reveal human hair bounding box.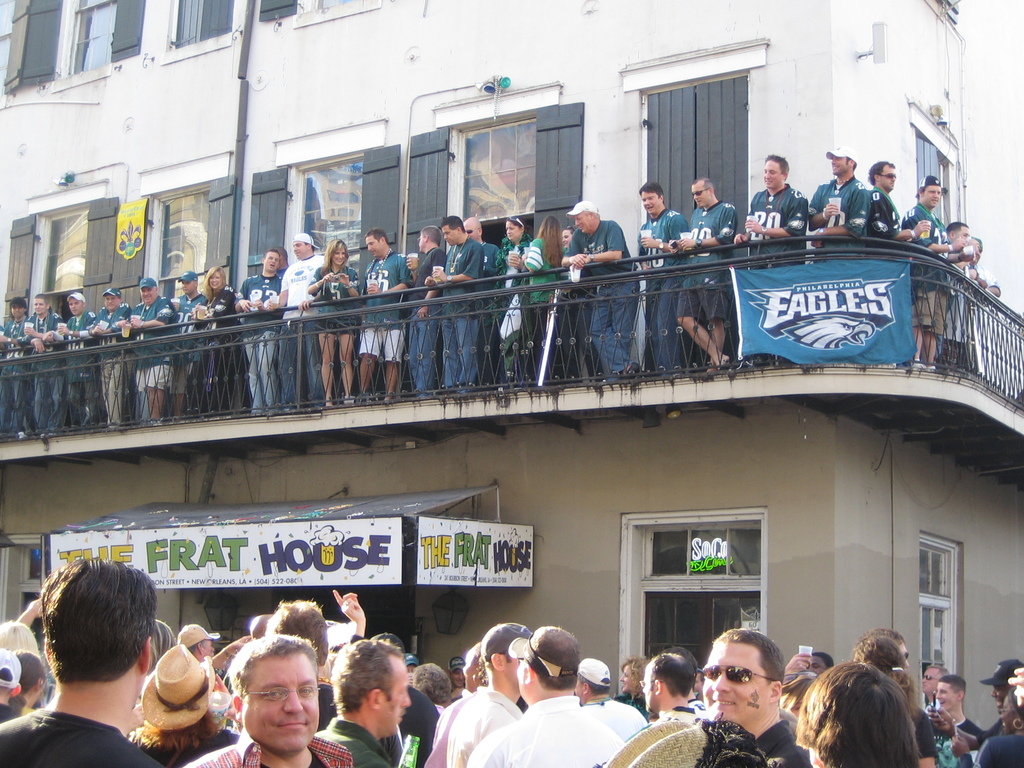
Revealed: pyautogui.locateOnScreen(11, 648, 41, 696).
